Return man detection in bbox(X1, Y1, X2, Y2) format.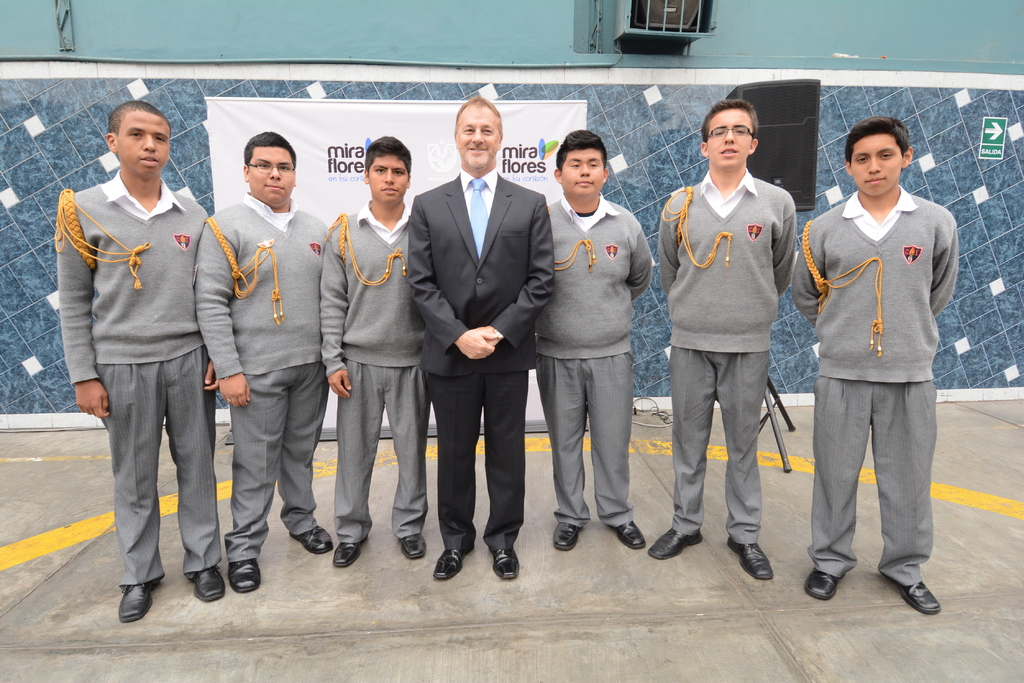
bbox(323, 135, 429, 565).
